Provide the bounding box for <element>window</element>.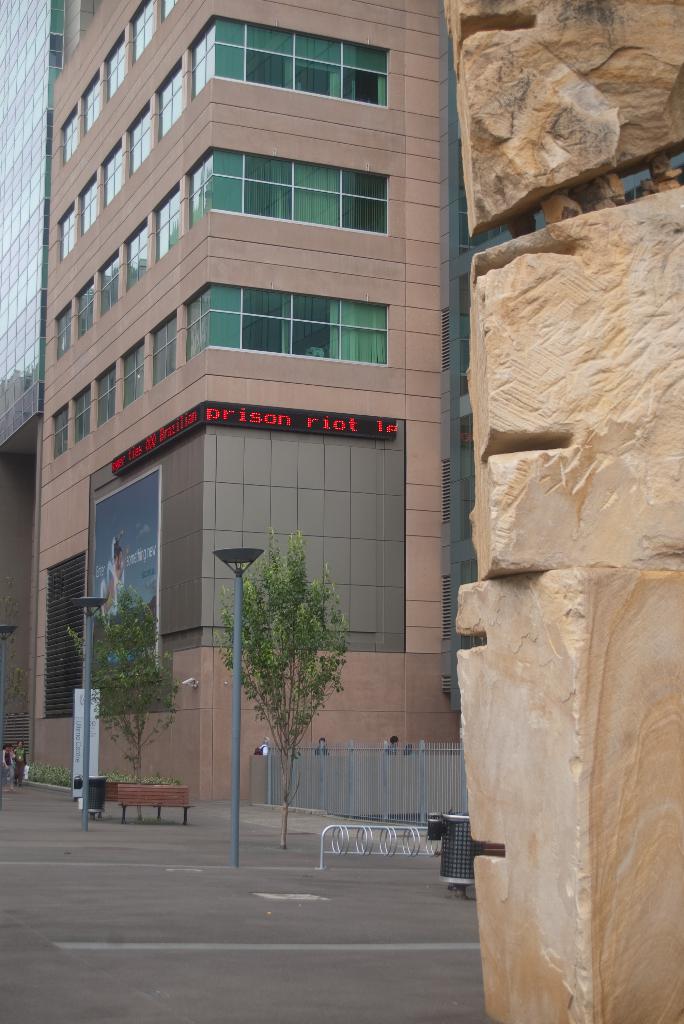
56:305:75:354.
